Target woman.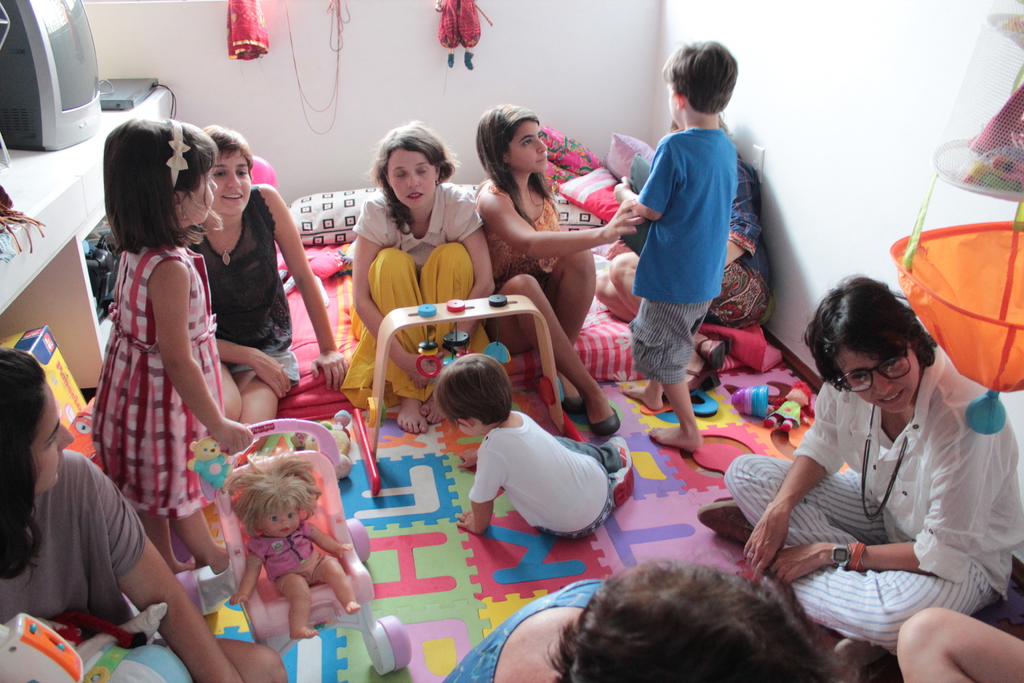
Target region: BBox(475, 99, 648, 440).
